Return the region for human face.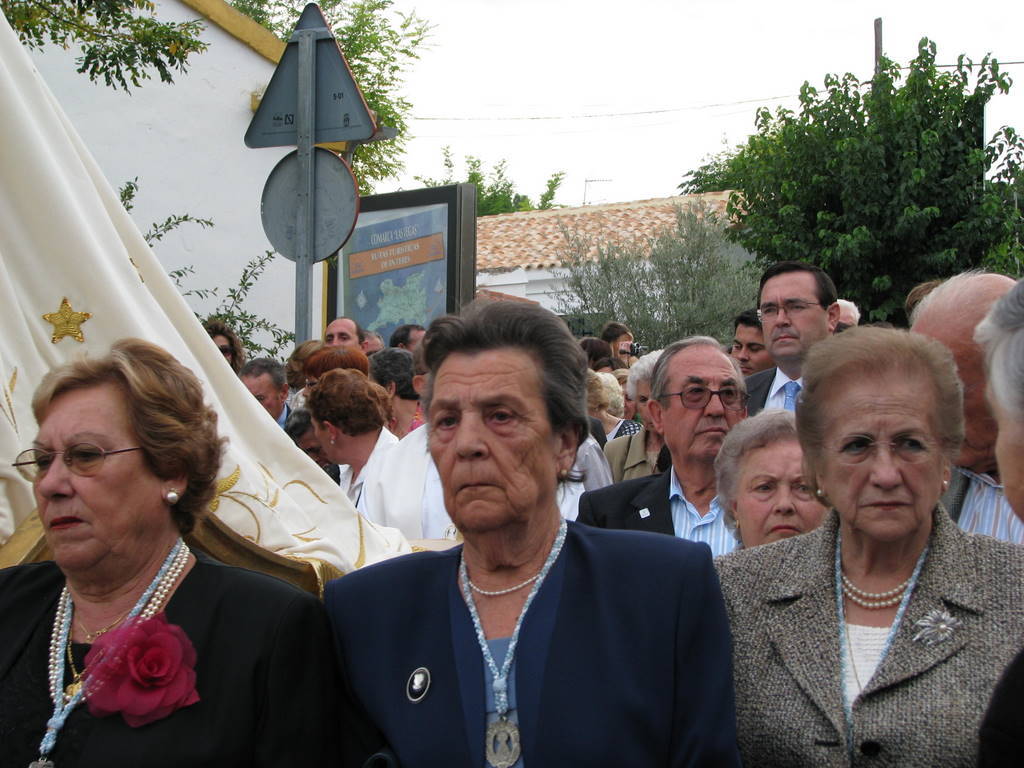
305 417 333 464.
